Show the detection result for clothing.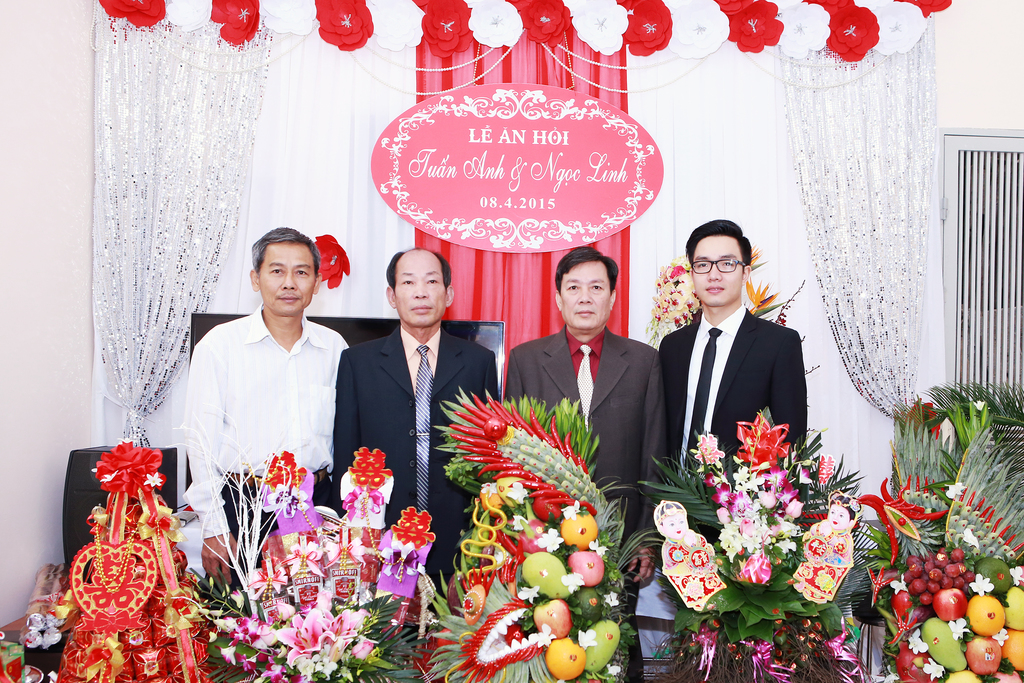
[left=655, top=299, right=808, bottom=609].
